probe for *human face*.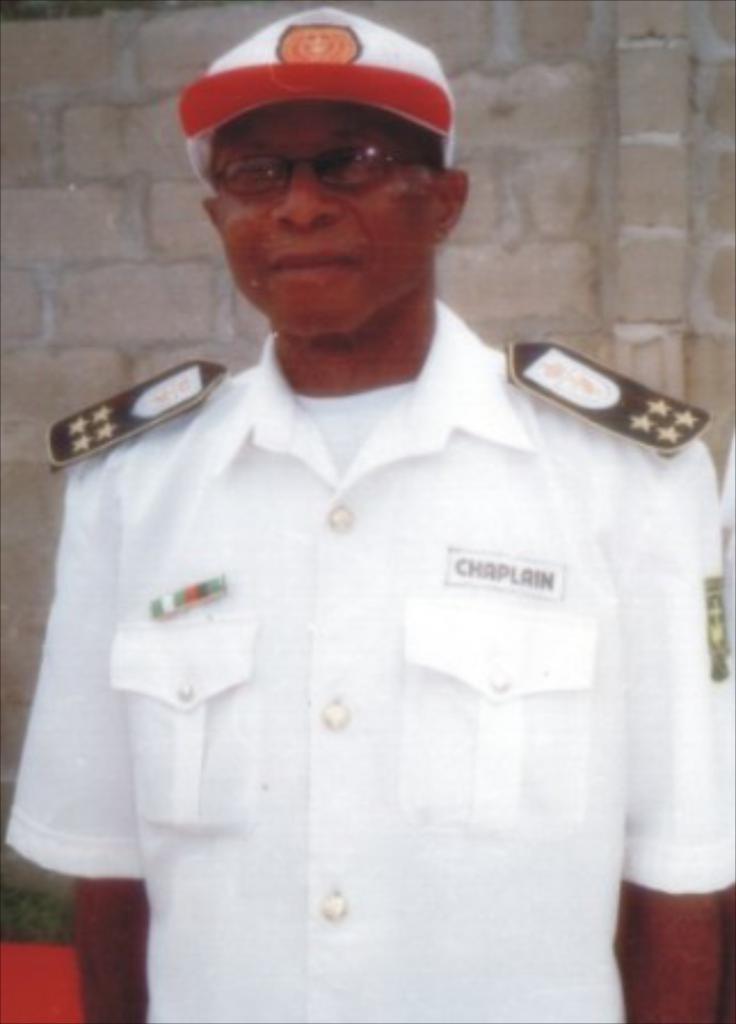
Probe result: locate(210, 96, 439, 336).
